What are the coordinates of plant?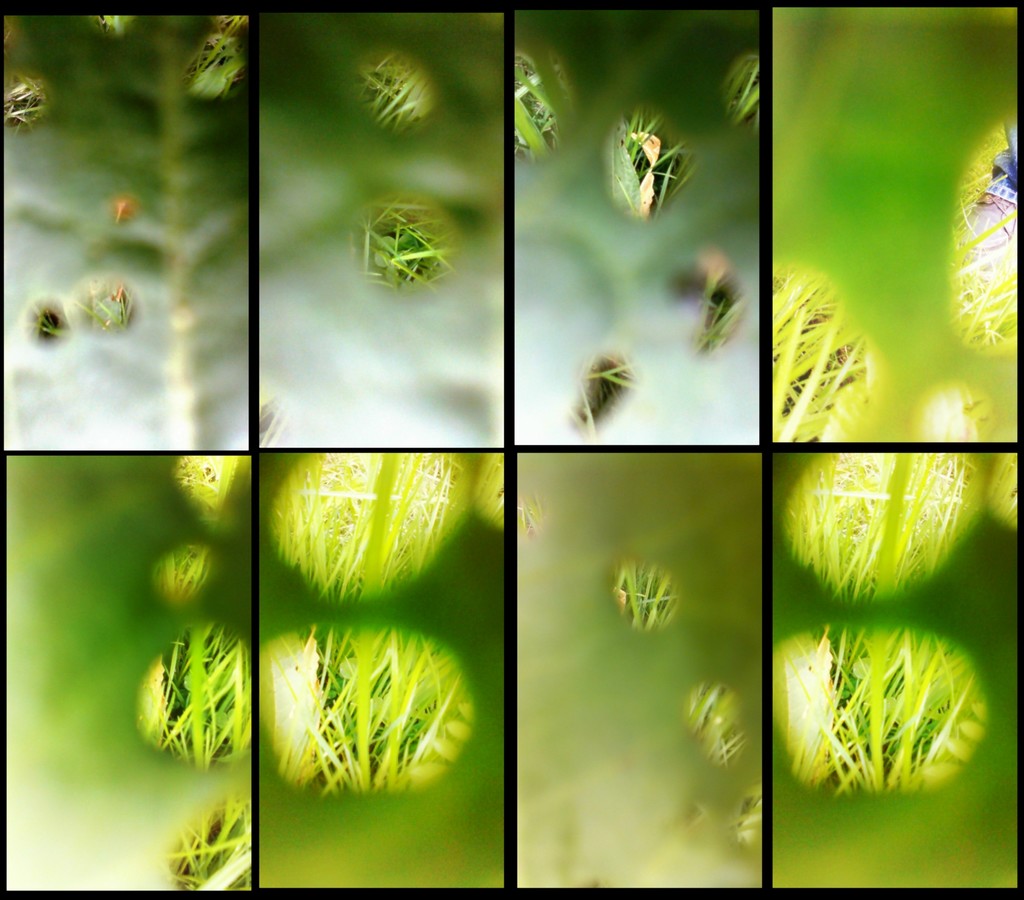
(602, 100, 690, 223).
